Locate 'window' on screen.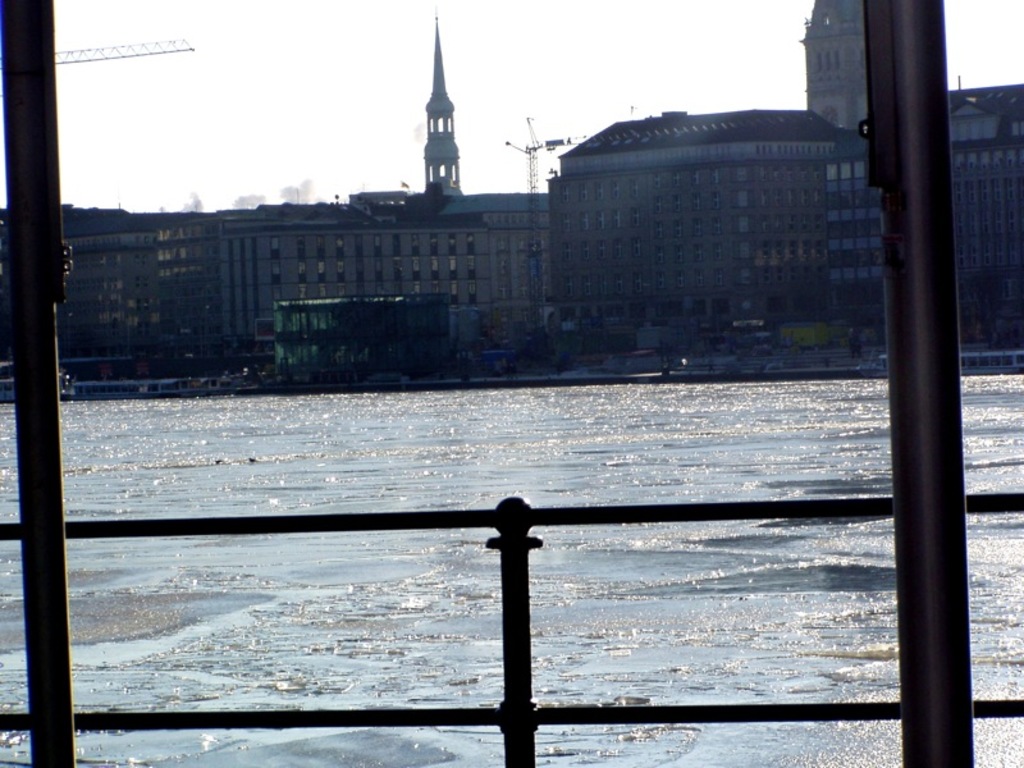
On screen at 460 236 483 310.
